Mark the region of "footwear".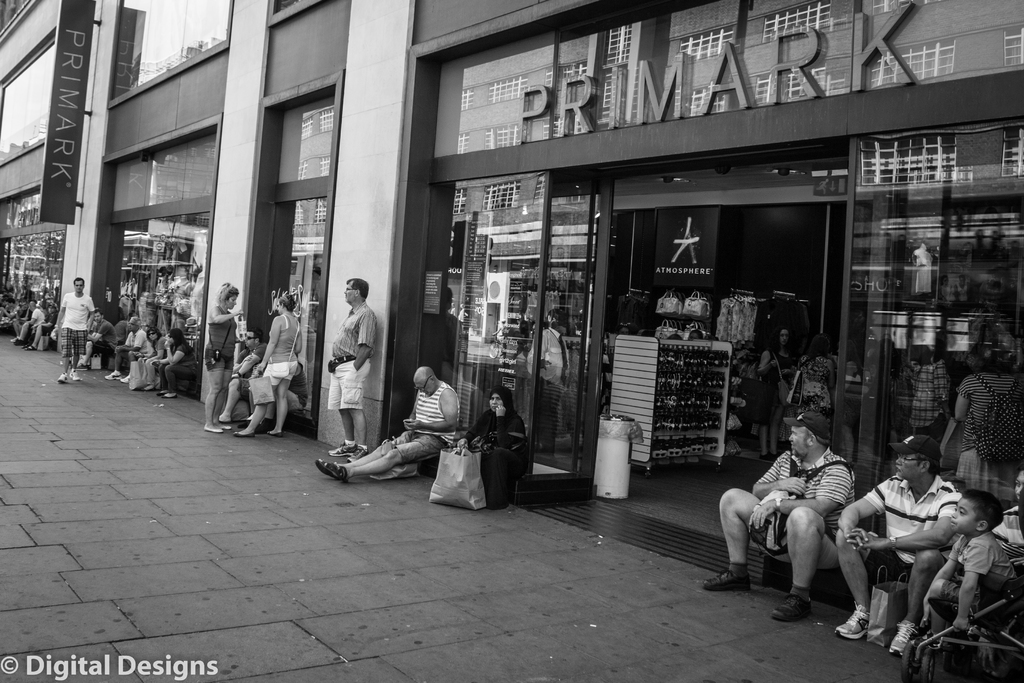
Region: bbox(834, 602, 876, 641).
